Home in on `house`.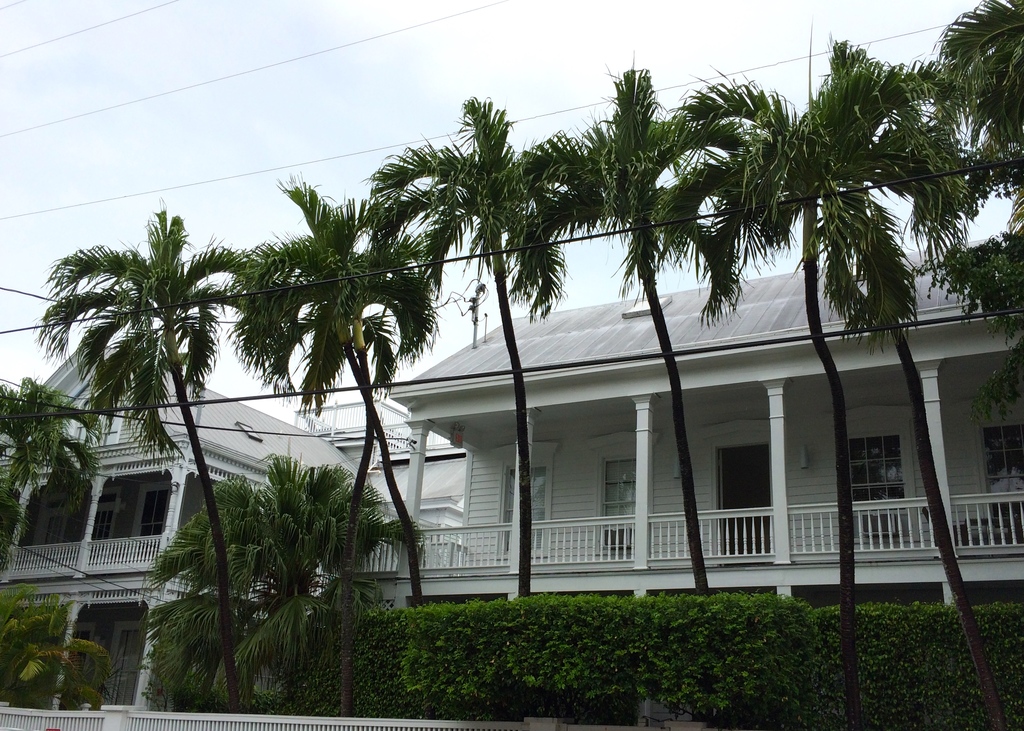
Homed in at [0, 233, 1023, 709].
